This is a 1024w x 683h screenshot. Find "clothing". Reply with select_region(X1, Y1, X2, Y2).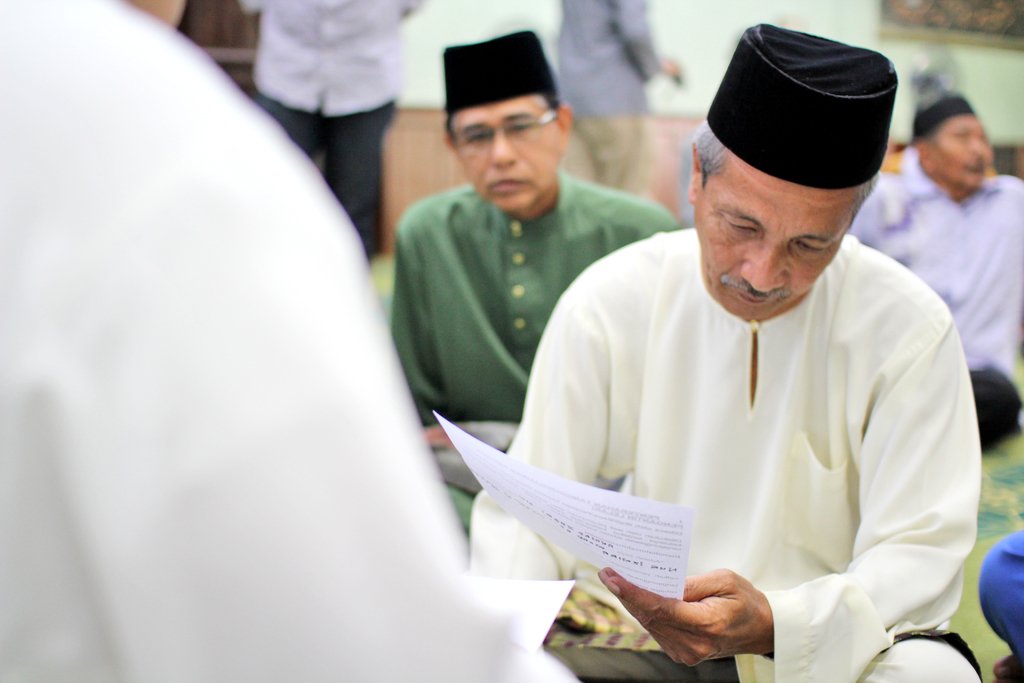
select_region(254, 3, 425, 255).
